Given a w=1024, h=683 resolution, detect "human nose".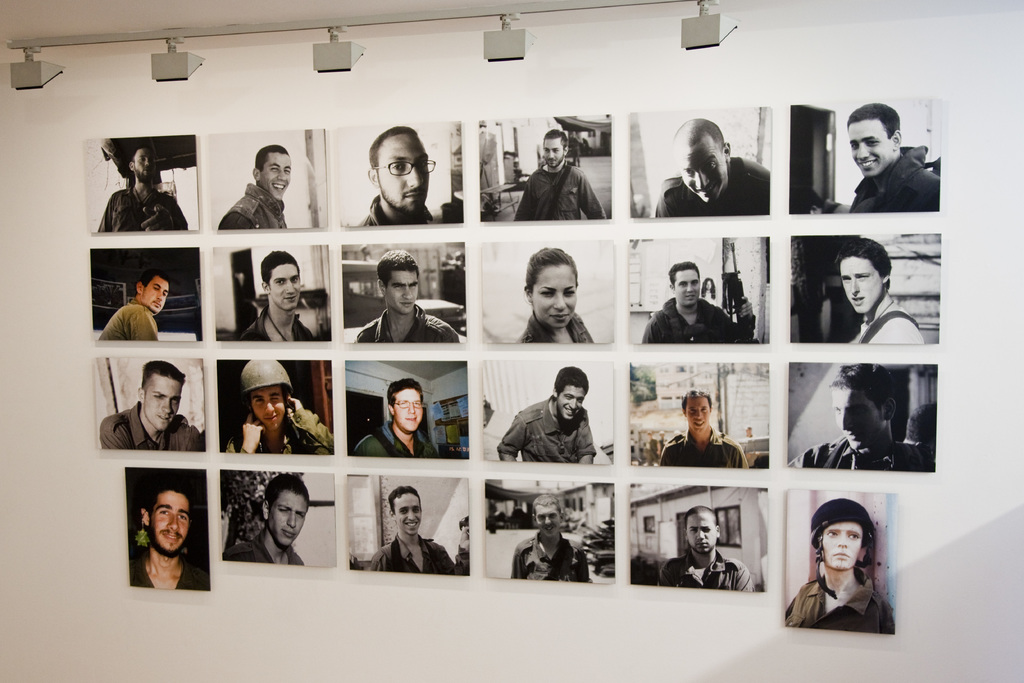
x1=287 y1=510 x2=294 y2=526.
